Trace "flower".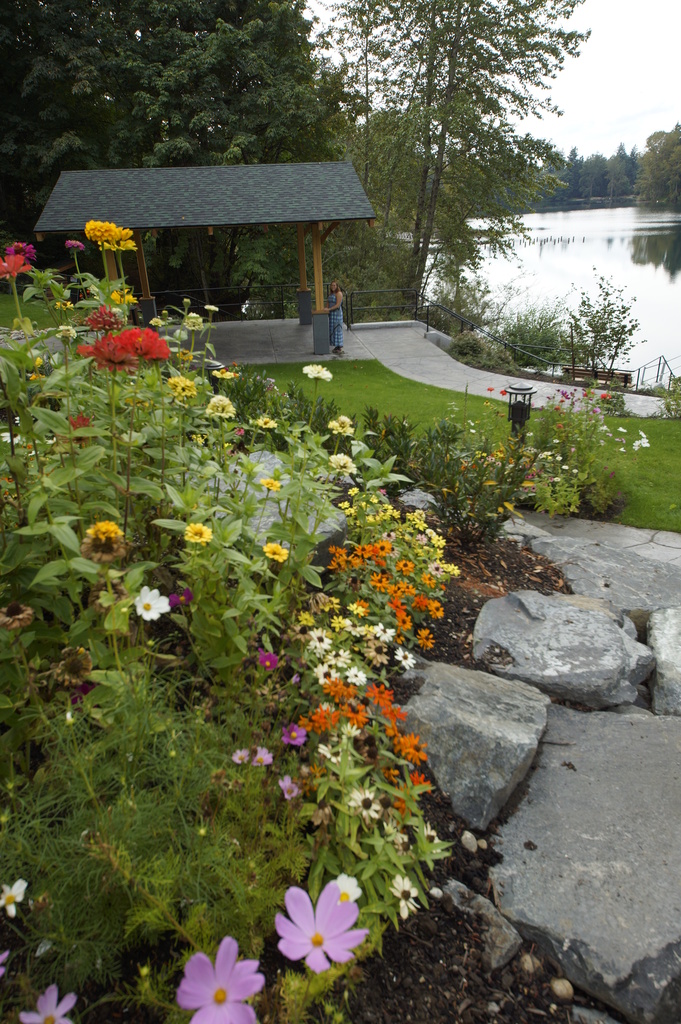
Traced to 182, 938, 267, 1023.
